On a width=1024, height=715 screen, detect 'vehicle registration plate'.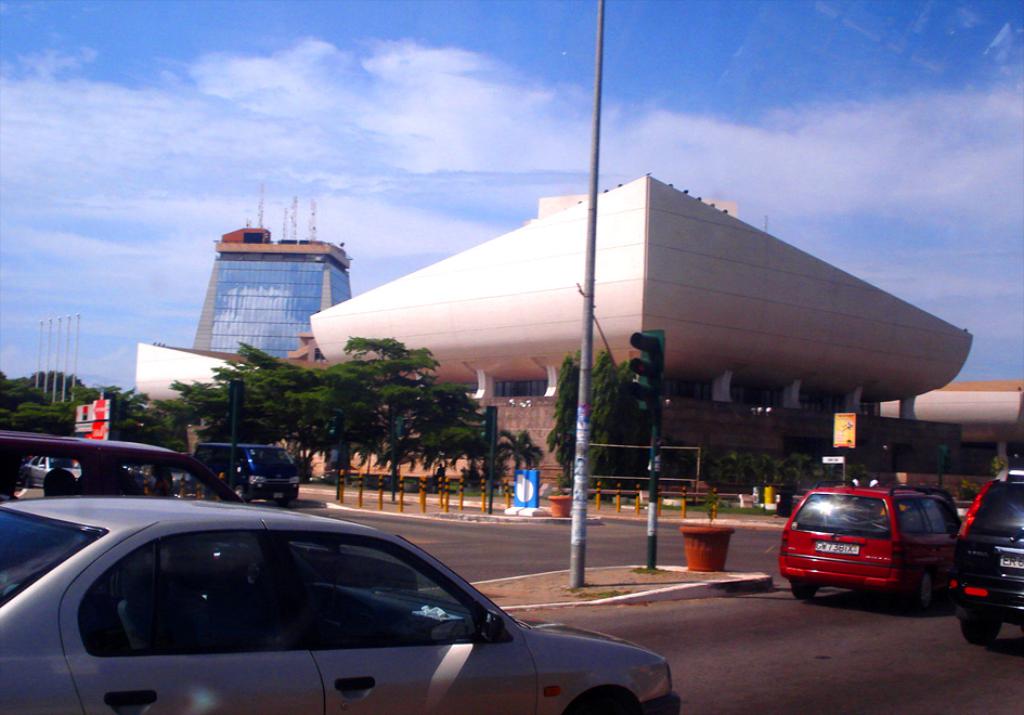
<region>814, 541, 859, 552</region>.
